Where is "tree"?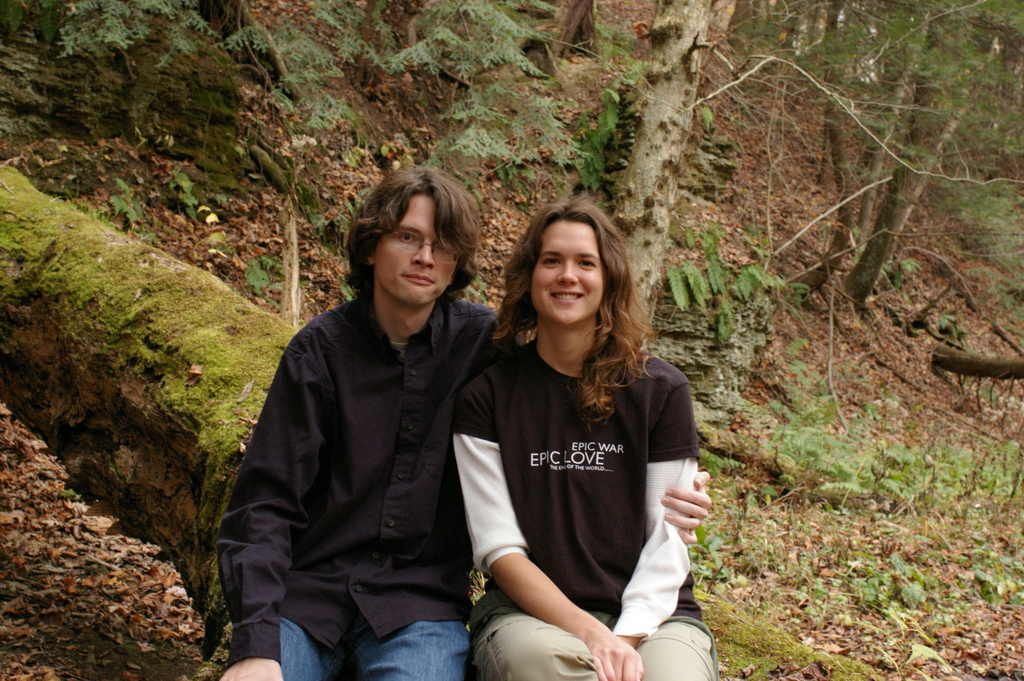
793,1,1023,301.
